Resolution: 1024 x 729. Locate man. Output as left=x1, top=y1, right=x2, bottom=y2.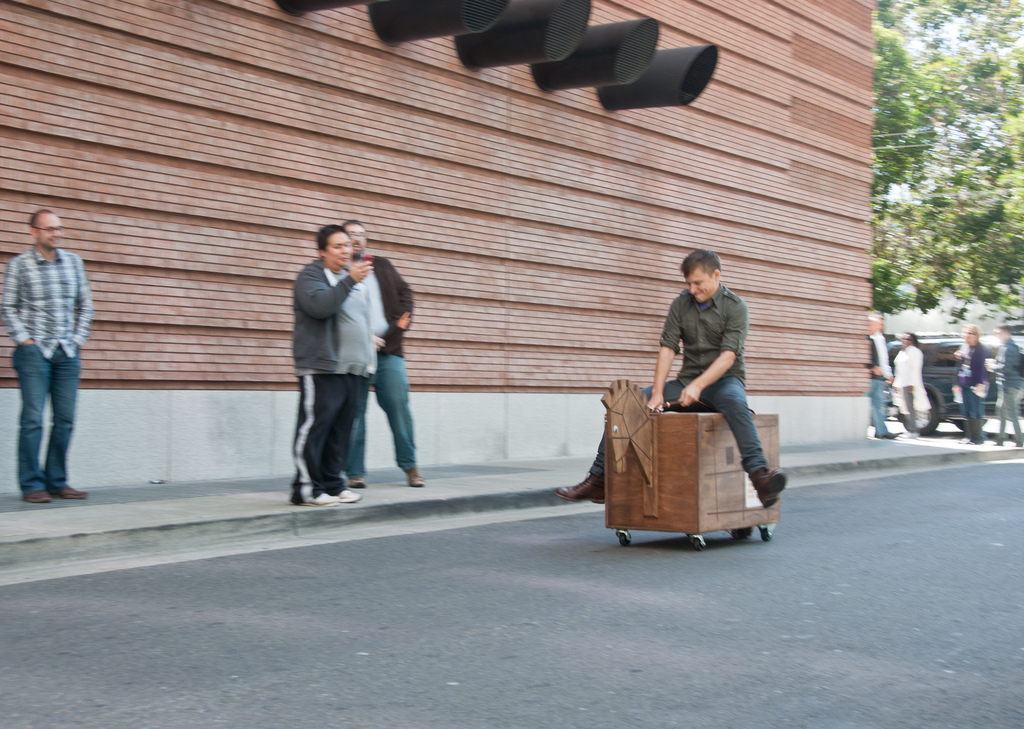
left=0, top=208, right=91, bottom=500.
